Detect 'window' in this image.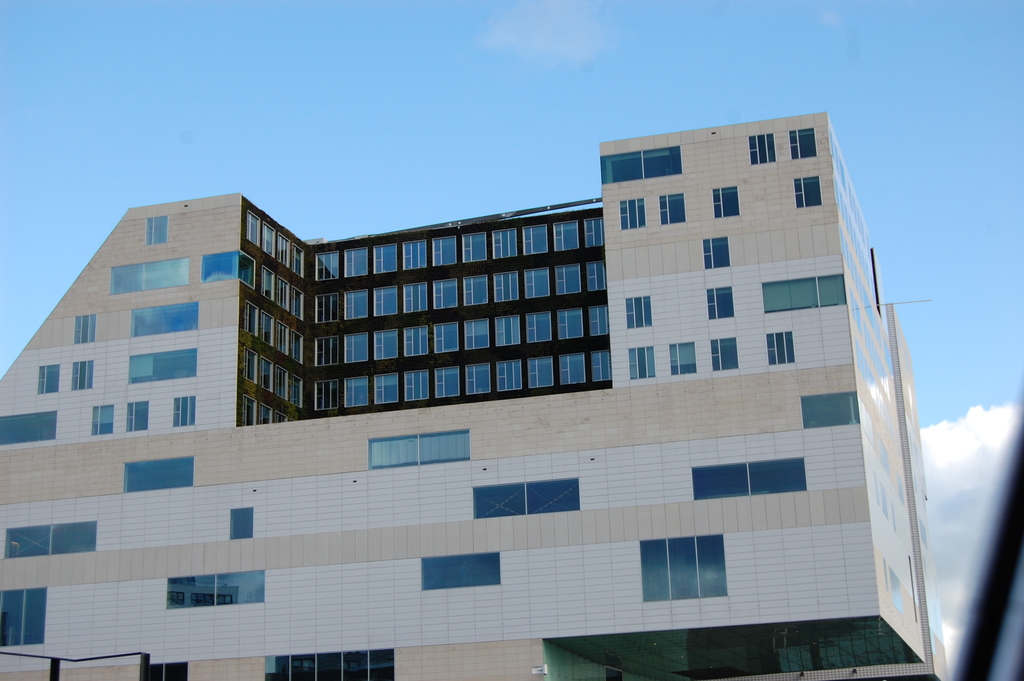
Detection: rect(527, 309, 553, 343).
